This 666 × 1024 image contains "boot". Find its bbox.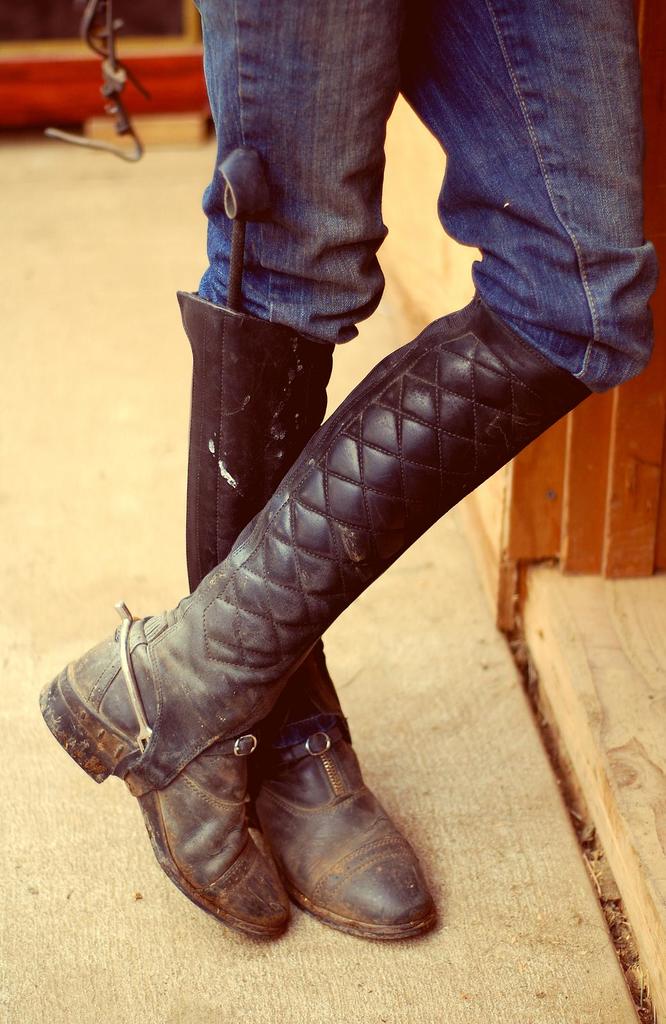
[30,298,599,922].
